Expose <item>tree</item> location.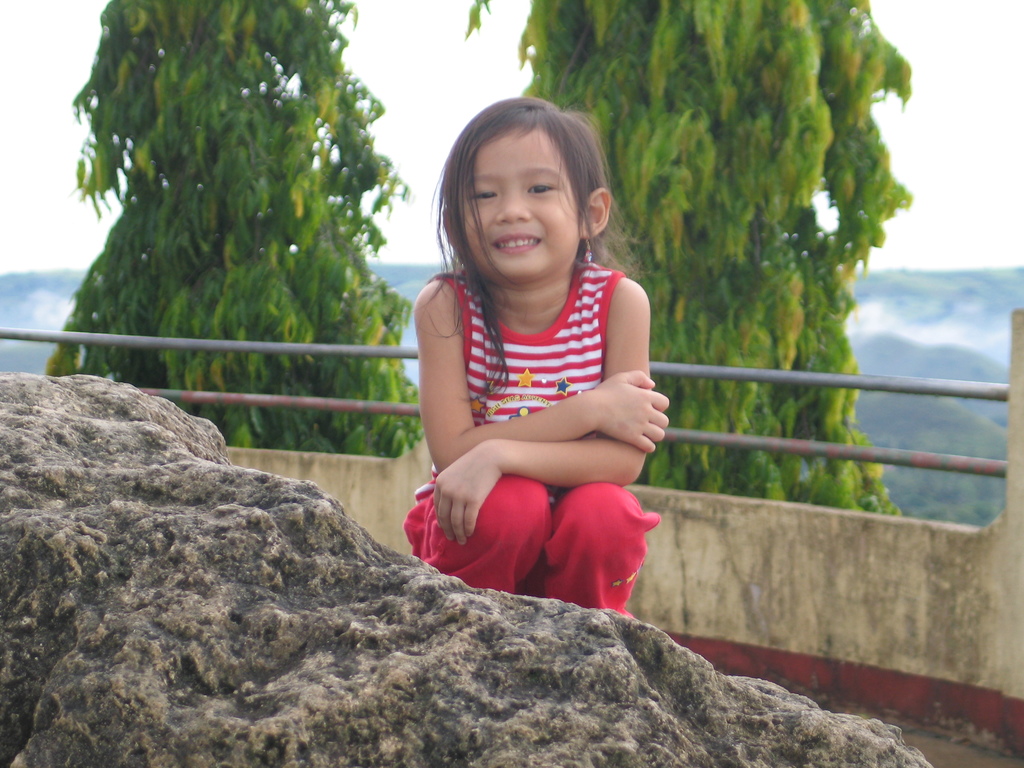
Exposed at <box>471,0,914,531</box>.
